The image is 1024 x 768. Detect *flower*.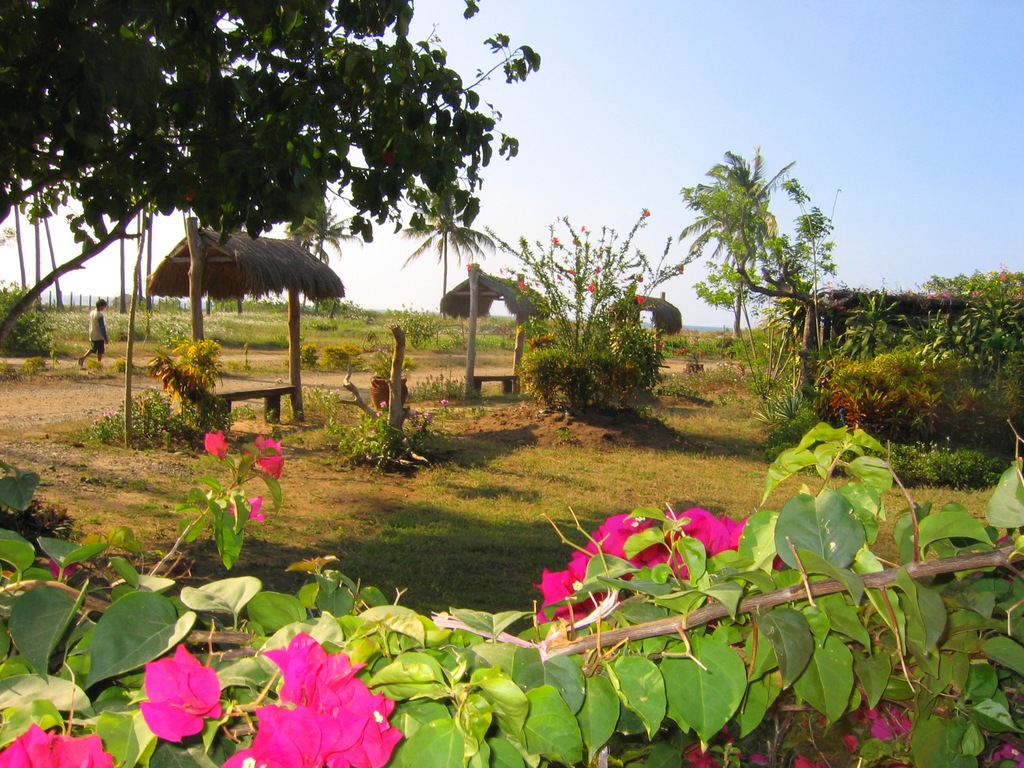
Detection: crop(653, 342, 663, 352).
